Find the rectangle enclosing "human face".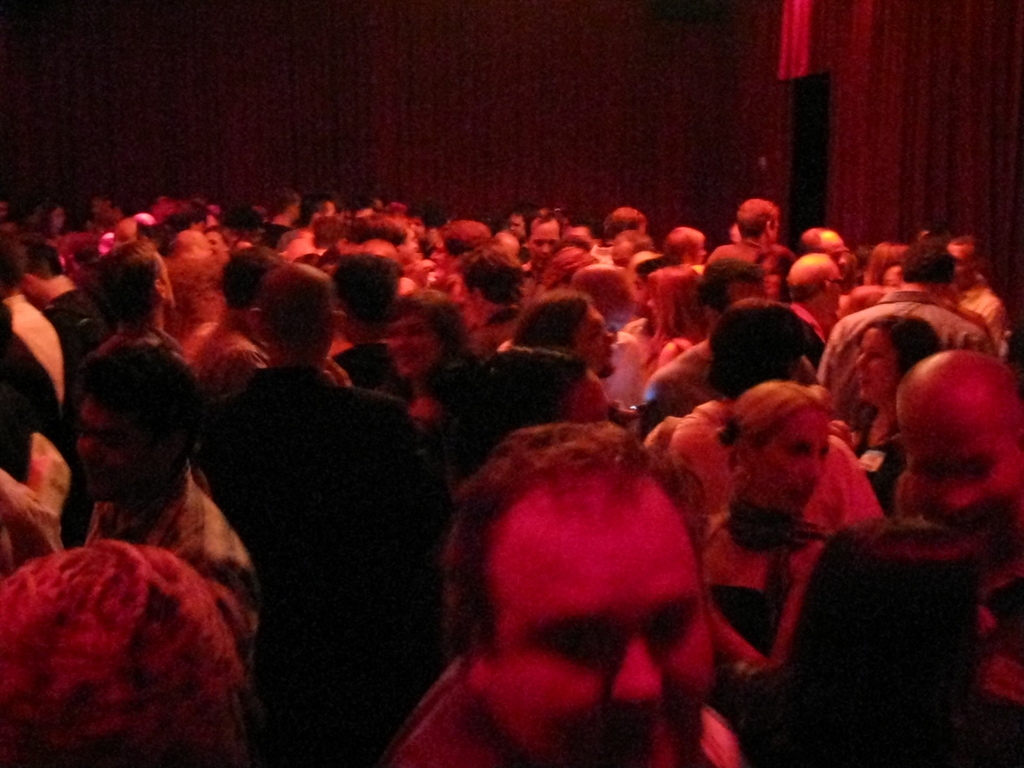
locate(430, 245, 451, 266).
